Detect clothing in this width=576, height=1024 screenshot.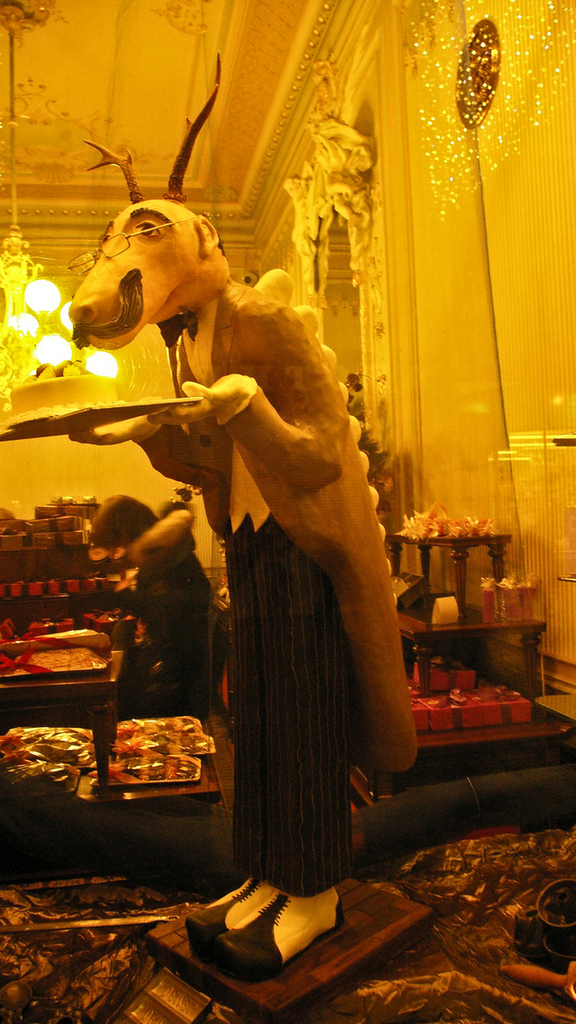
Detection: 106,214,404,922.
